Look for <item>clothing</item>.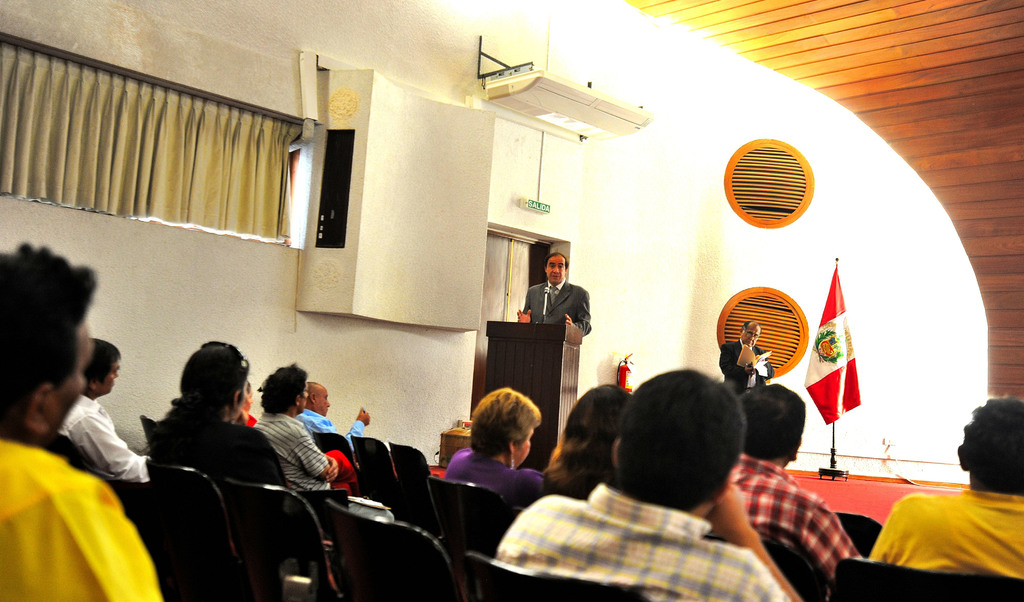
Found: <region>853, 478, 1022, 590</region>.
